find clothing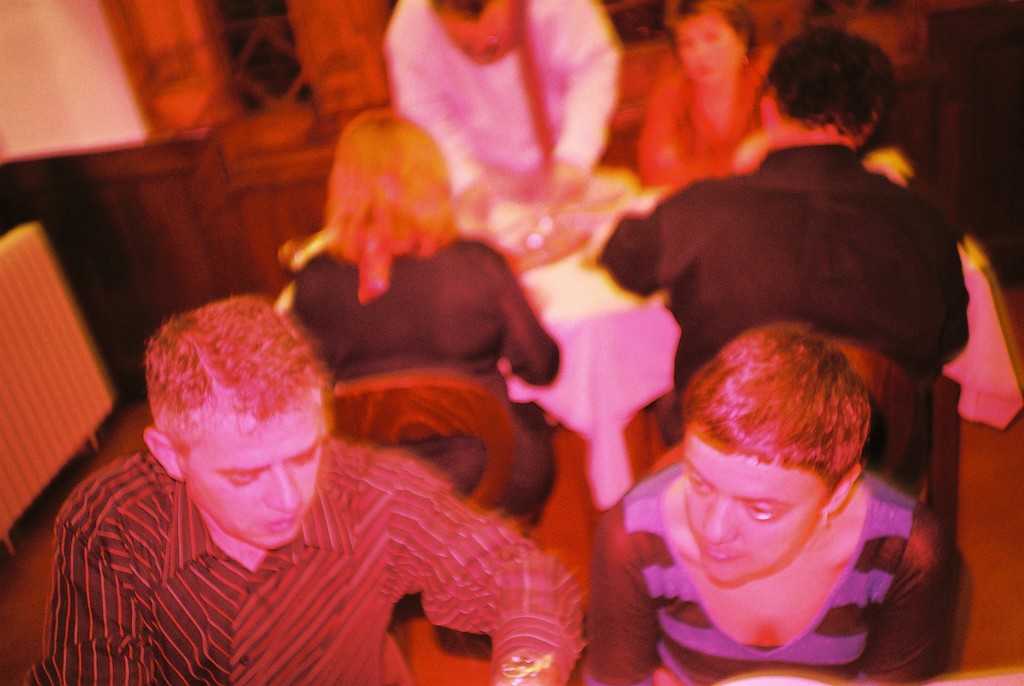
left=286, top=190, right=583, bottom=504
